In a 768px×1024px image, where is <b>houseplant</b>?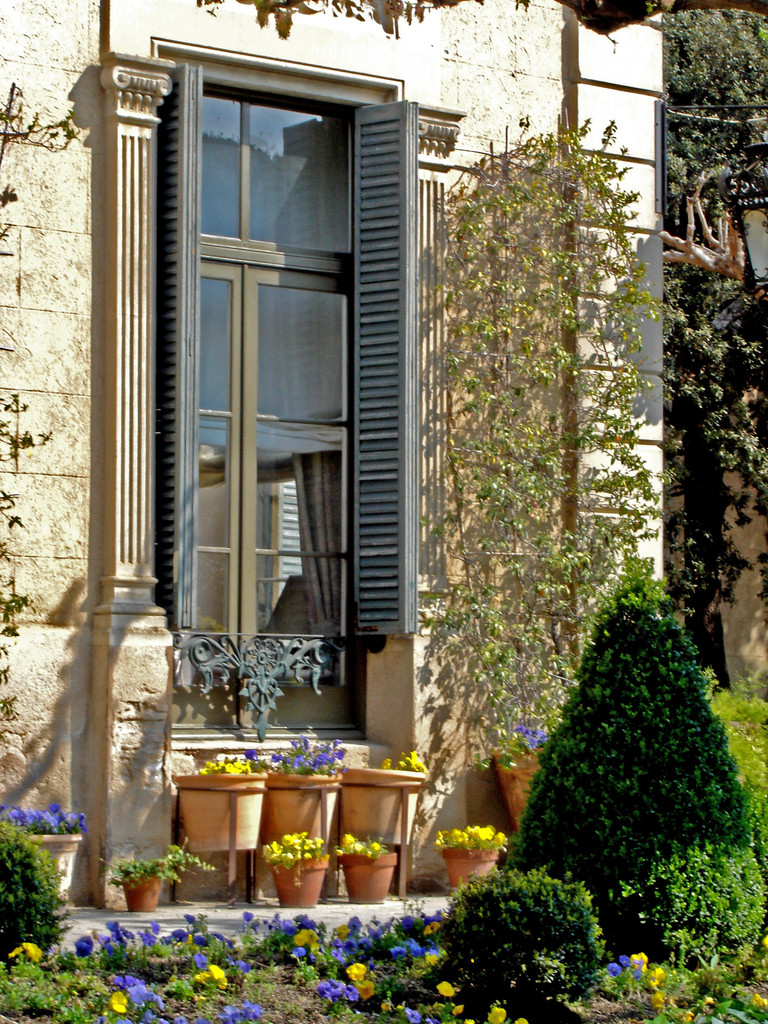
[112,846,215,906].
